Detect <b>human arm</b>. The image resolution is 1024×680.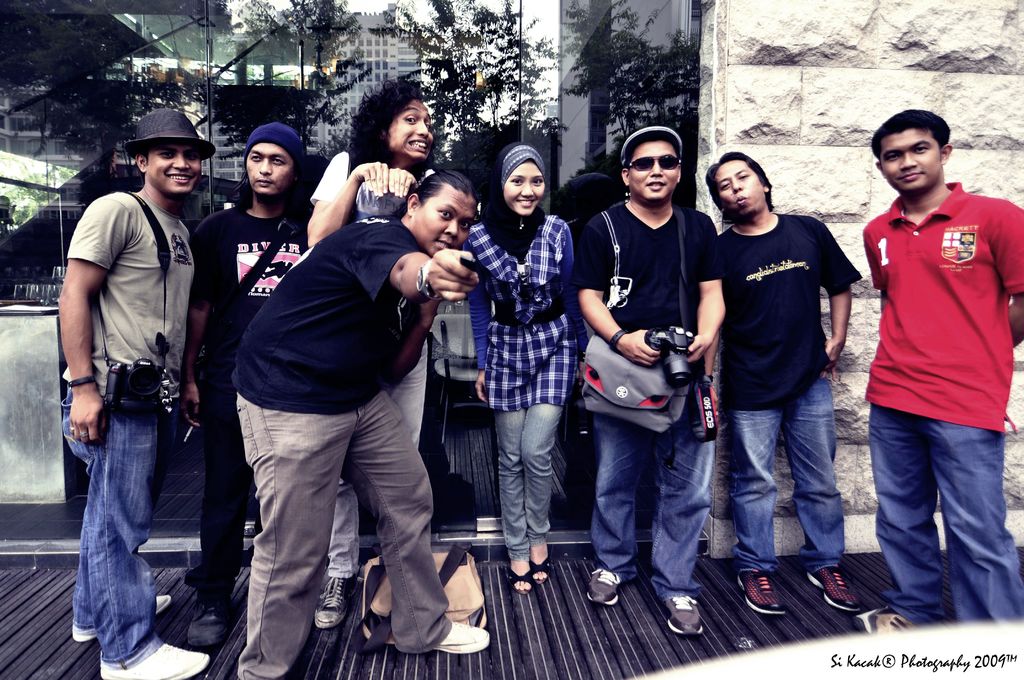
detection(995, 198, 1023, 355).
